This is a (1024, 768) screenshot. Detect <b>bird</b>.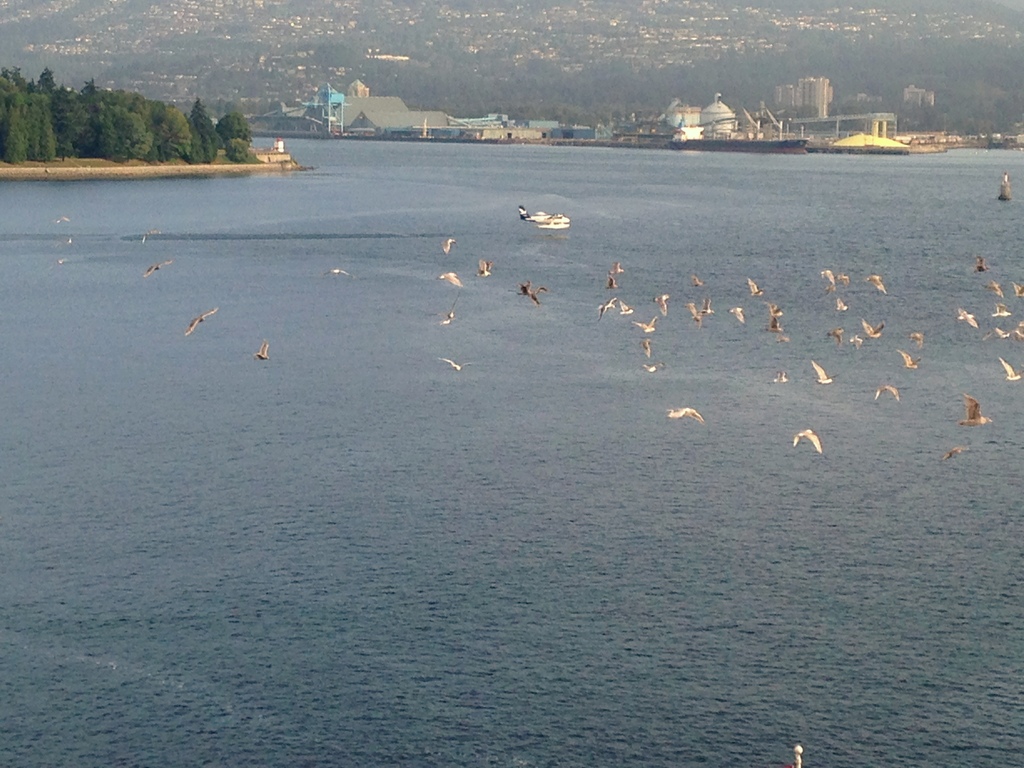
(x1=51, y1=215, x2=70, y2=226).
